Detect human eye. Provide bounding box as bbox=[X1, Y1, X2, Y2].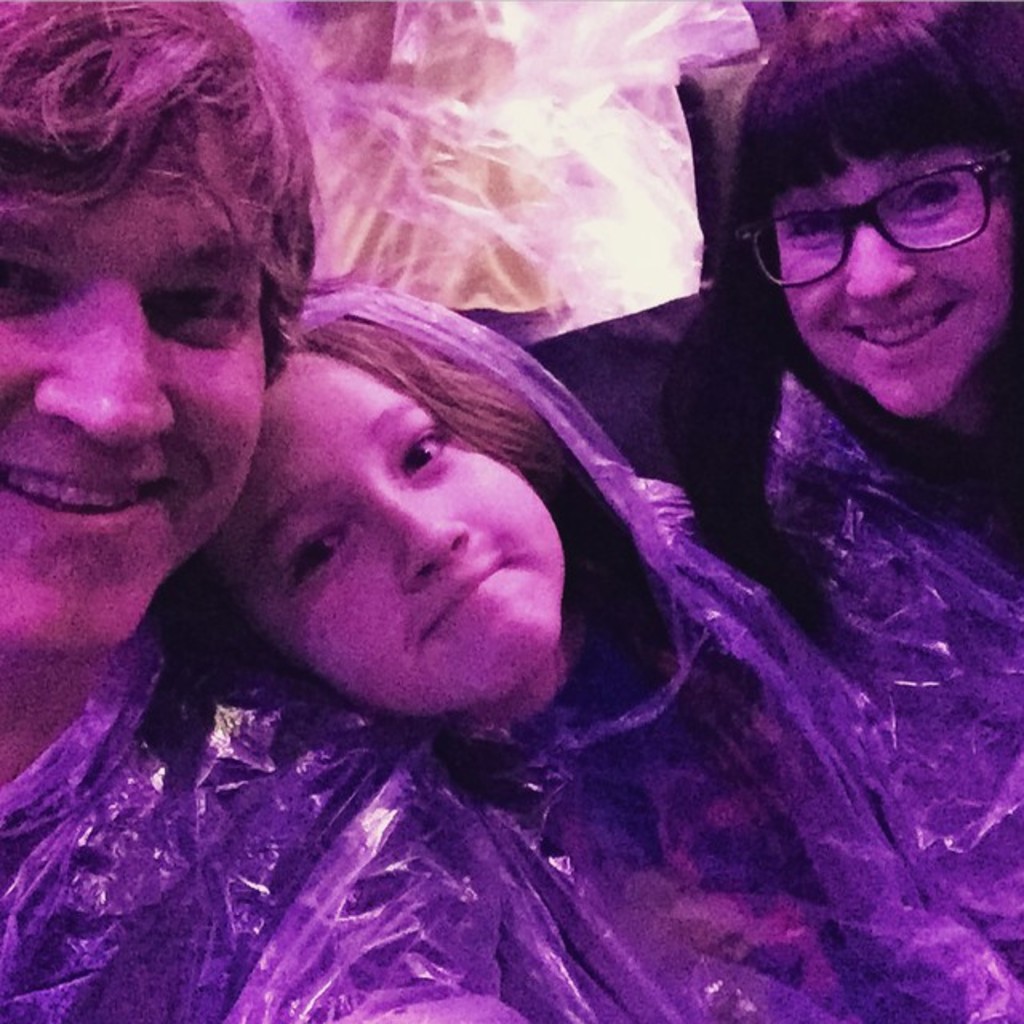
bbox=[0, 246, 66, 309].
